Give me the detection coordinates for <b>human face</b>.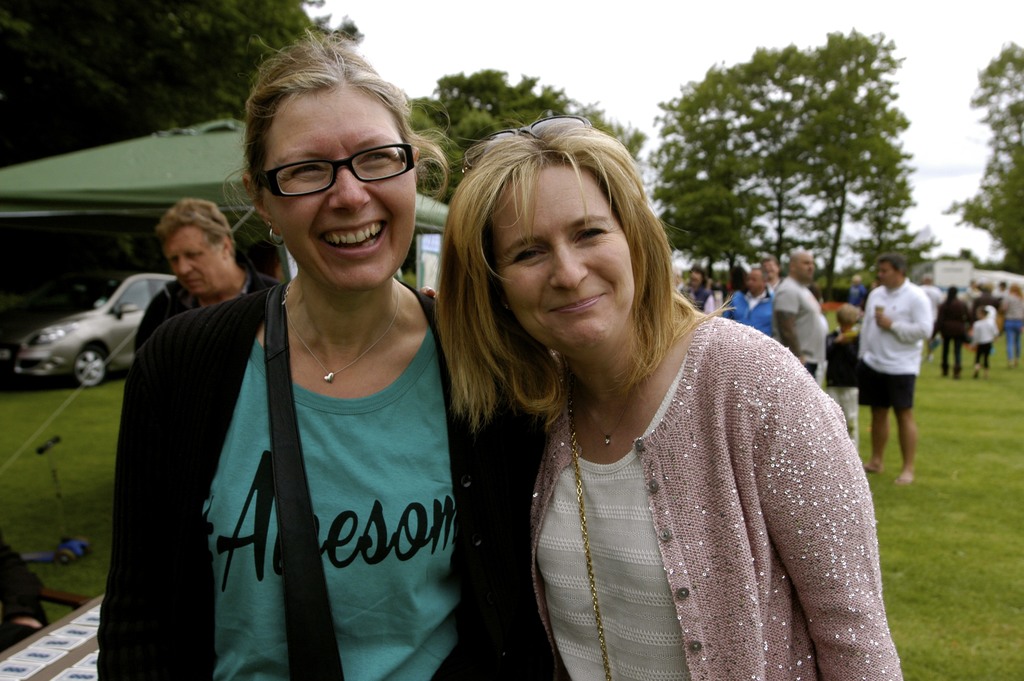
<bbox>164, 225, 225, 300</bbox>.
